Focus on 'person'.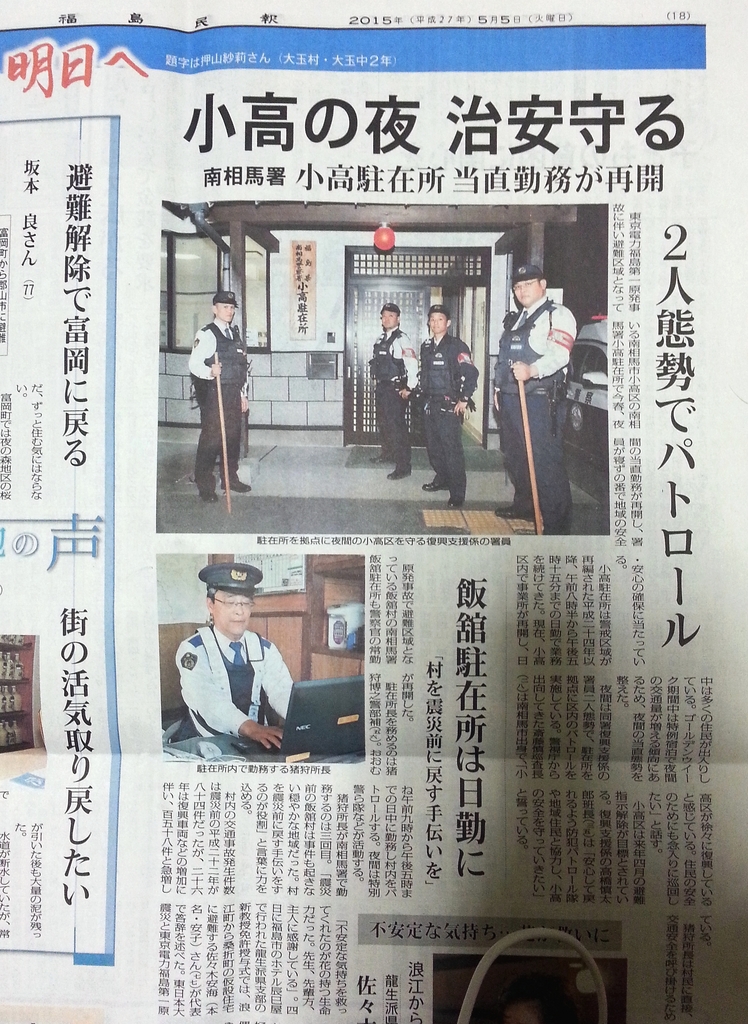
Focused at crop(498, 266, 577, 540).
